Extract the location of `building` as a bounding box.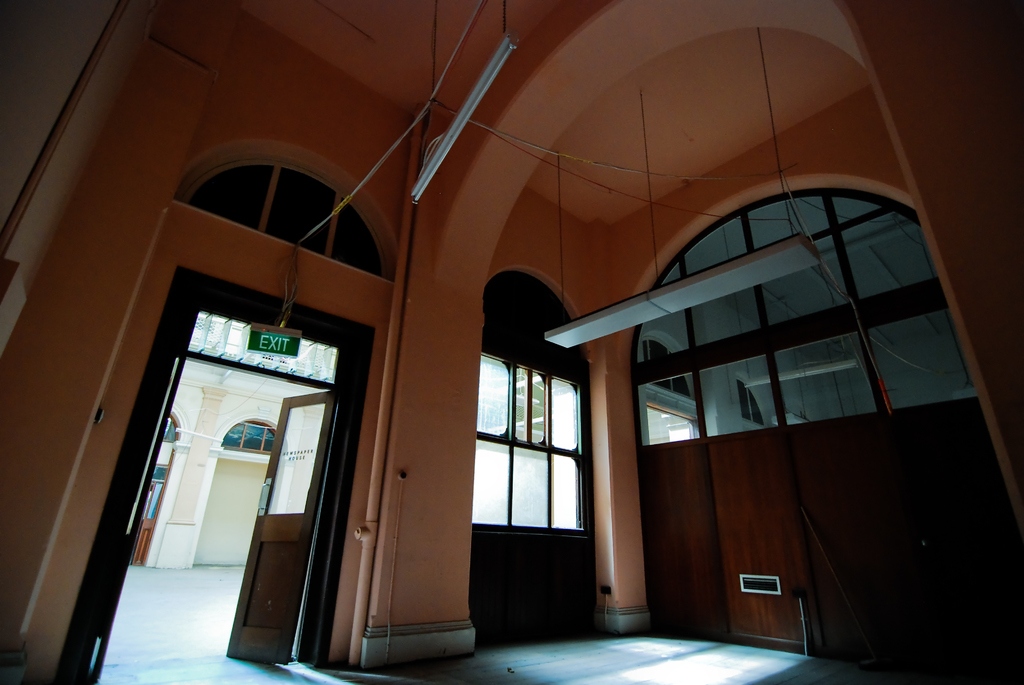
pyautogui.locateOnScreen(0, 0, 1023, 684).
